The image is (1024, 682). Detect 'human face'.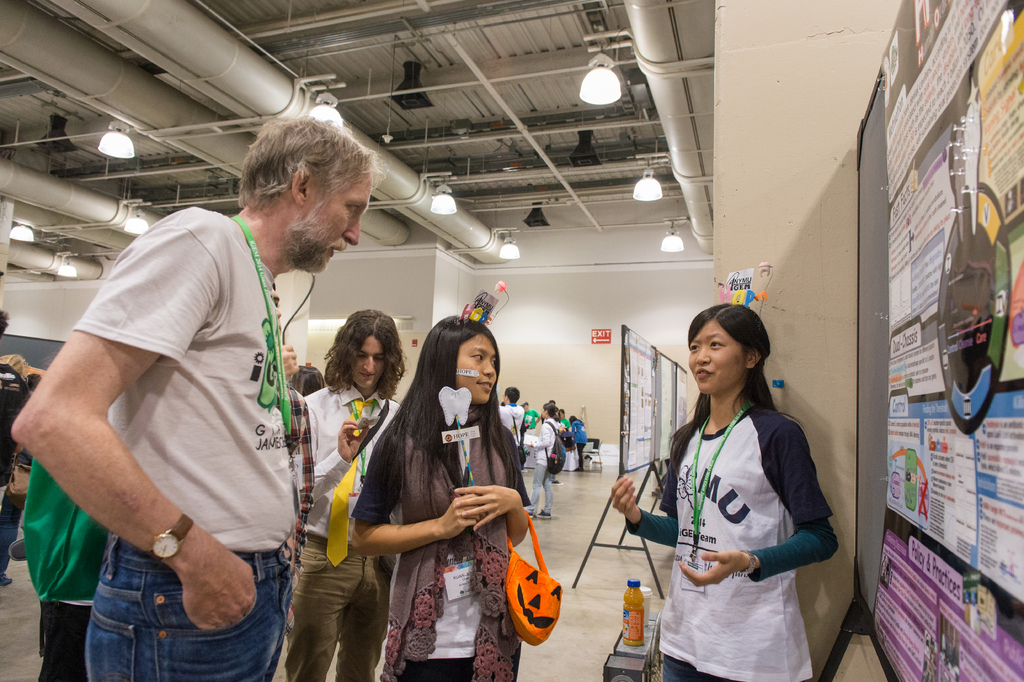
Detection: crop(297, 174, 371, 274).
